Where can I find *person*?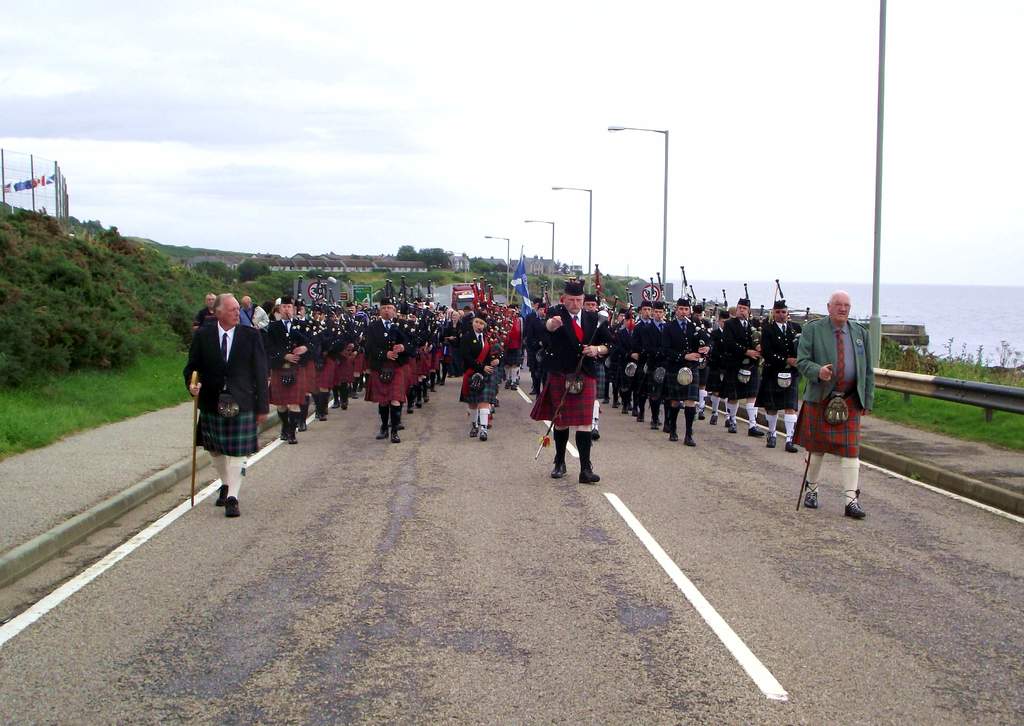
You can find it at (x1=539, y1=273, x2=605, y2=492).
